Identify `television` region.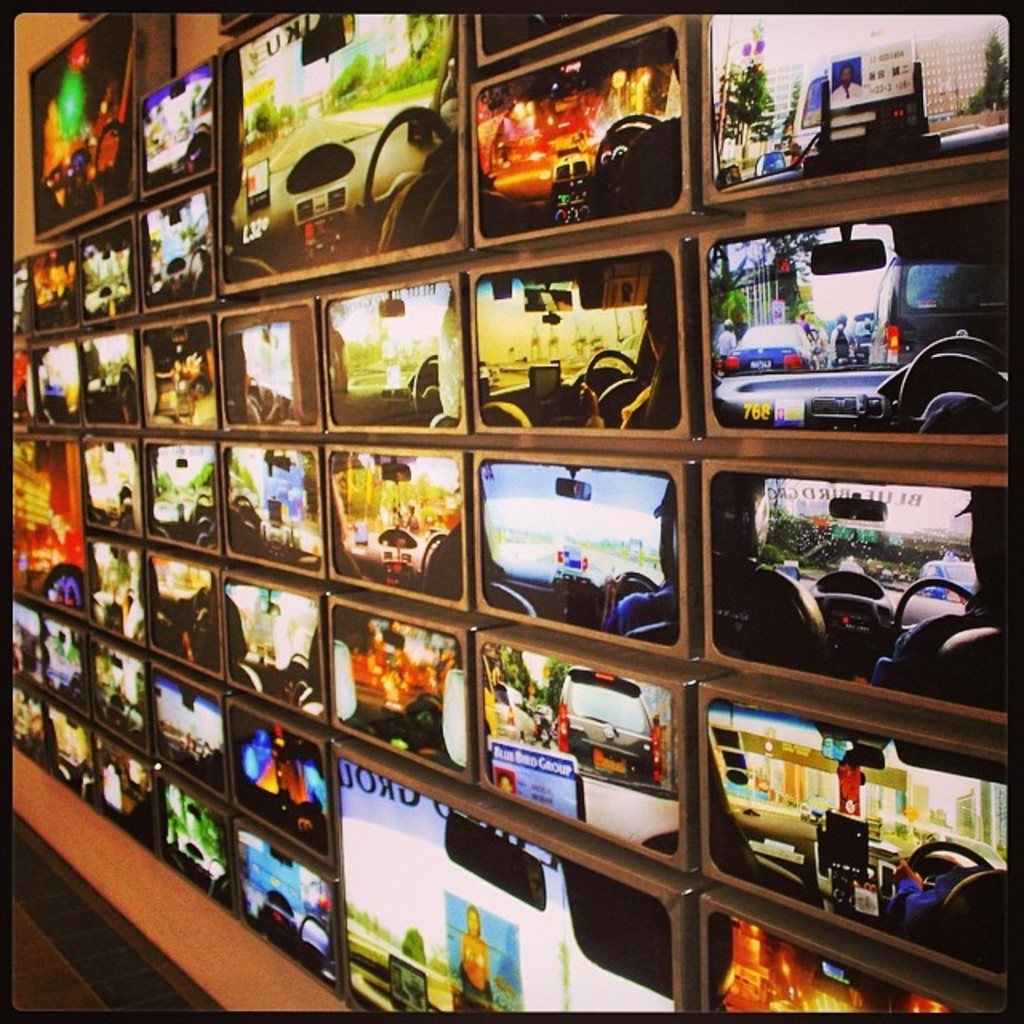
Region: crop(67, 438, 147, 541).
